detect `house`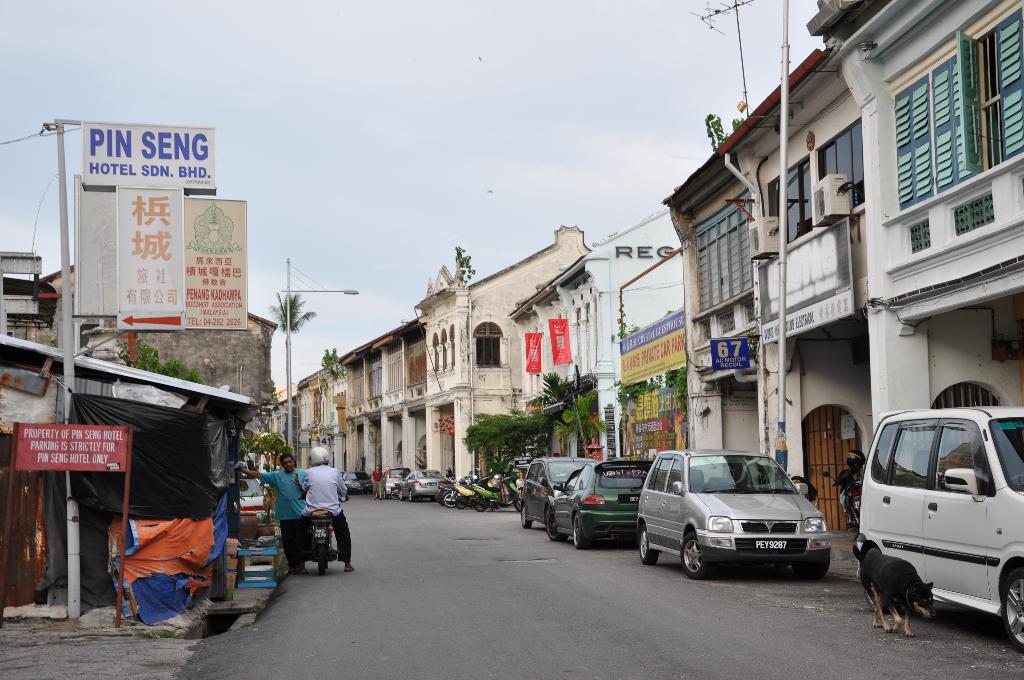
<bbox>0, 259, 276, 545</bbox>
